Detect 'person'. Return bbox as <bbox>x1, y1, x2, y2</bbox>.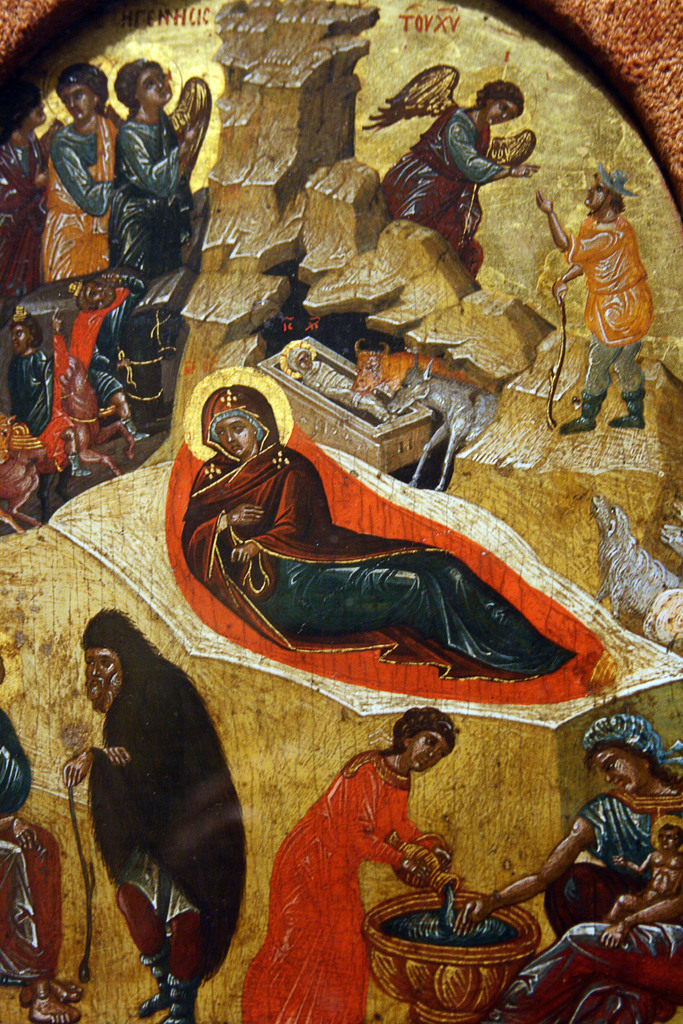
<bbox>43, 60, 122, 285</bbox>.
